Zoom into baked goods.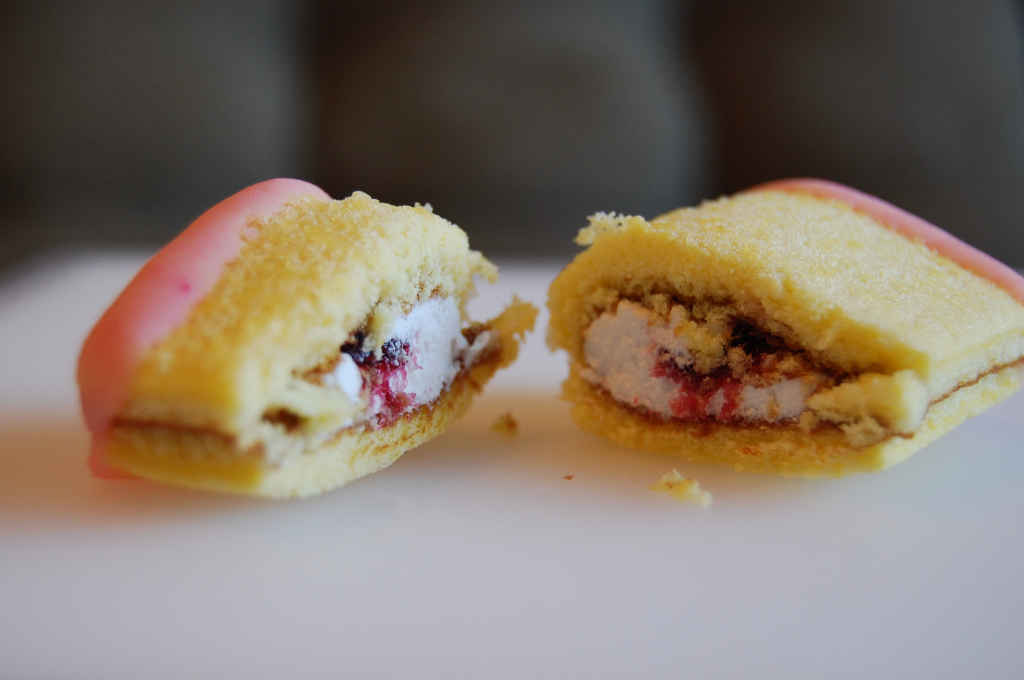
Zoom target: bbox=(545, 176, 1023, 477).
